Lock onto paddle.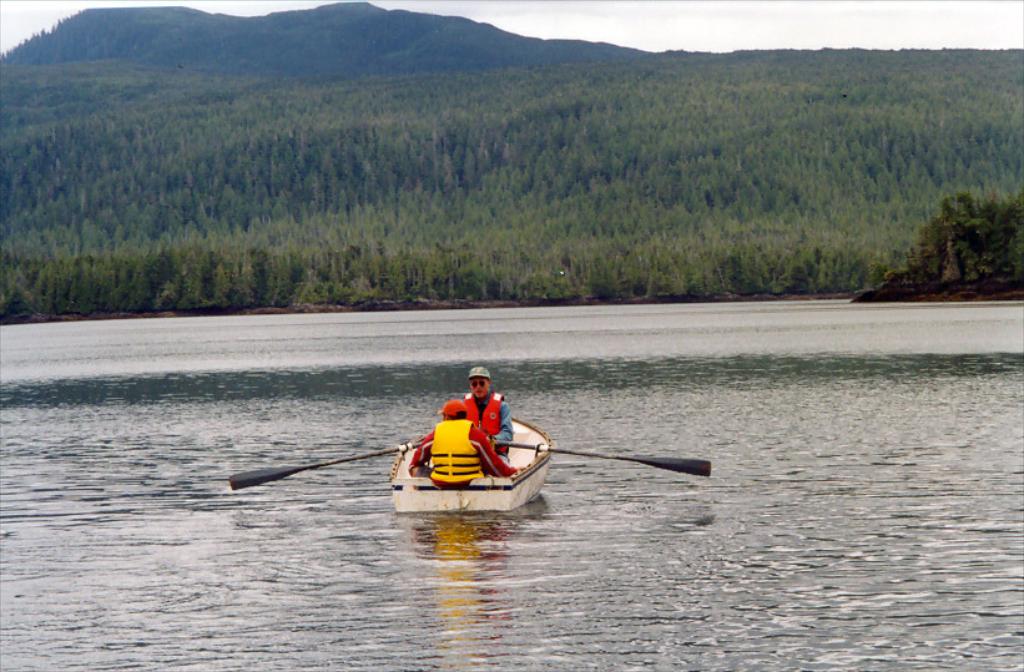
Locked: {"left": 495, "top": 438, "right": 711, "bottom": 480}.
